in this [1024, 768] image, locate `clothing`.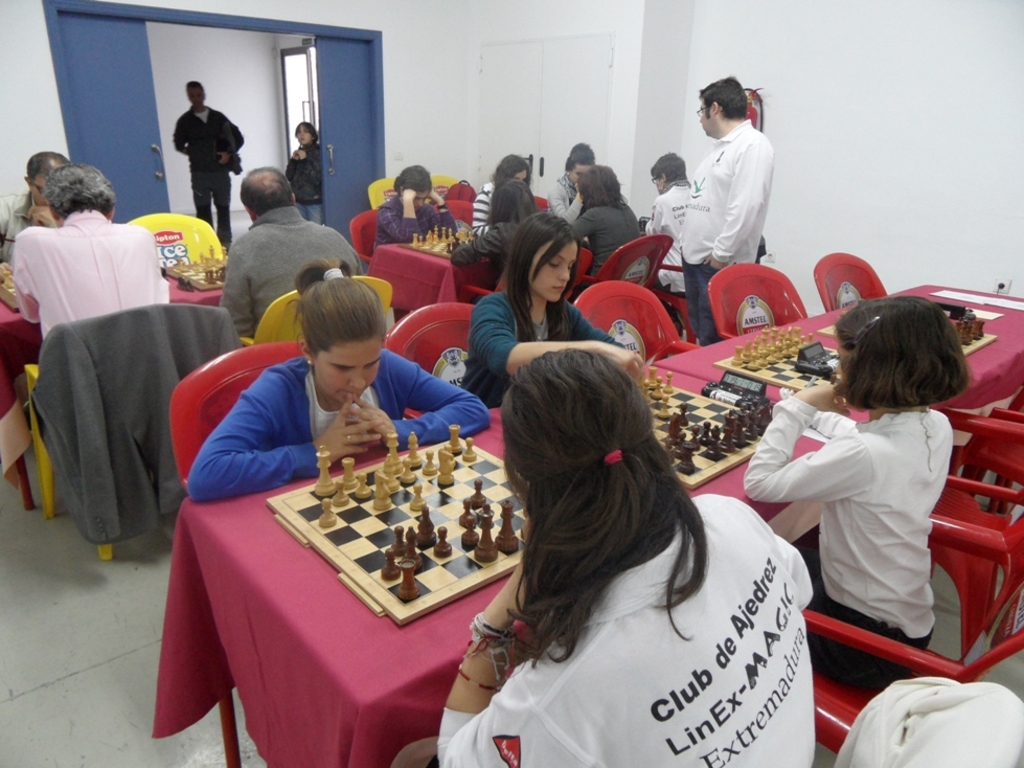
Bounding box: BBox(364, 194, 440, 241).
